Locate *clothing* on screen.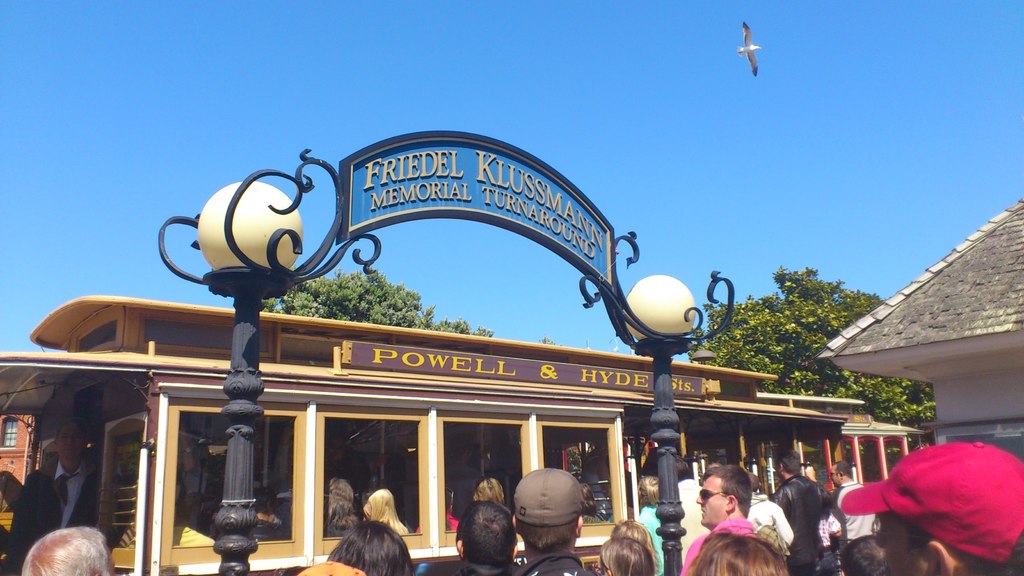
On screen at locate(638, 507, 664, 575).
